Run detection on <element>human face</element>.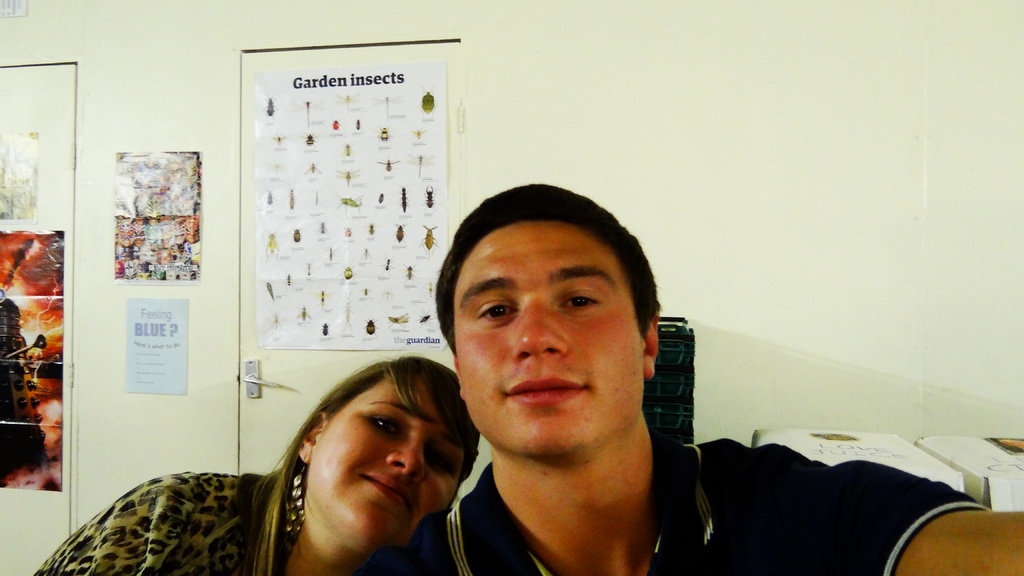
Result: 311/380/462/550.
